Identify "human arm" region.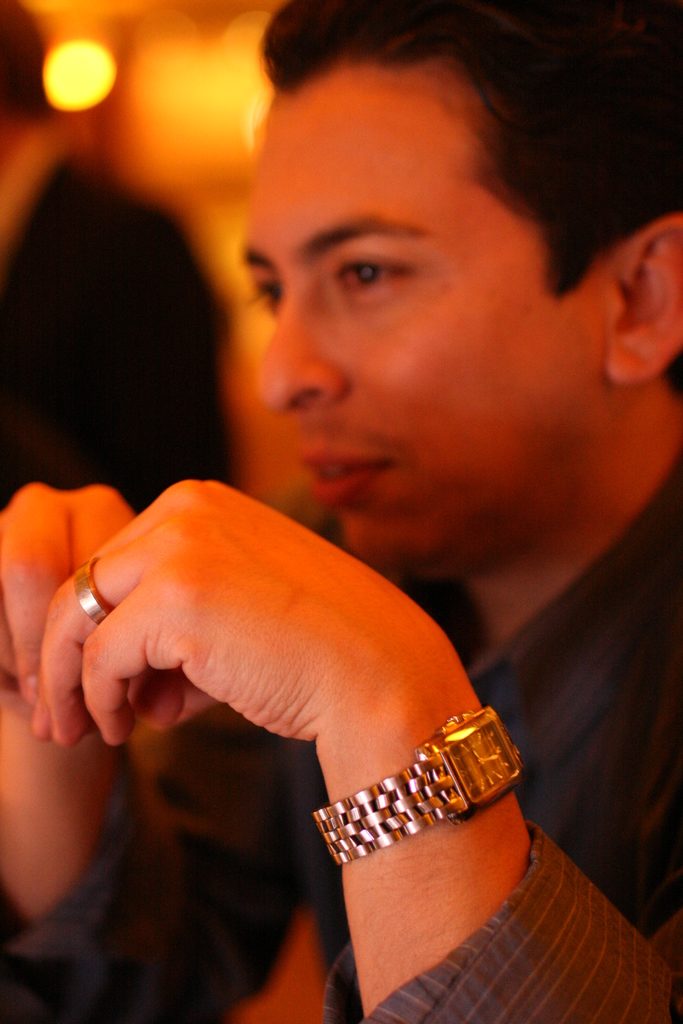
Region: bbox=(0, 483, 295, 1023).
